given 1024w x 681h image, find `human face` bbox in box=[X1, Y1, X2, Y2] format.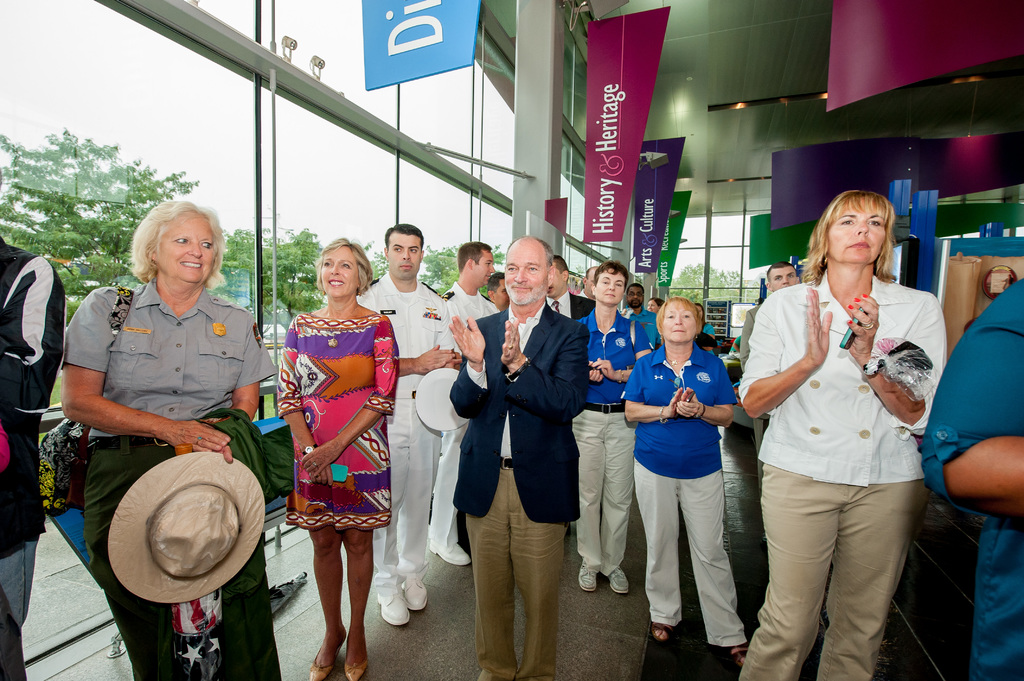
box=[697, 308, 705, 317].
